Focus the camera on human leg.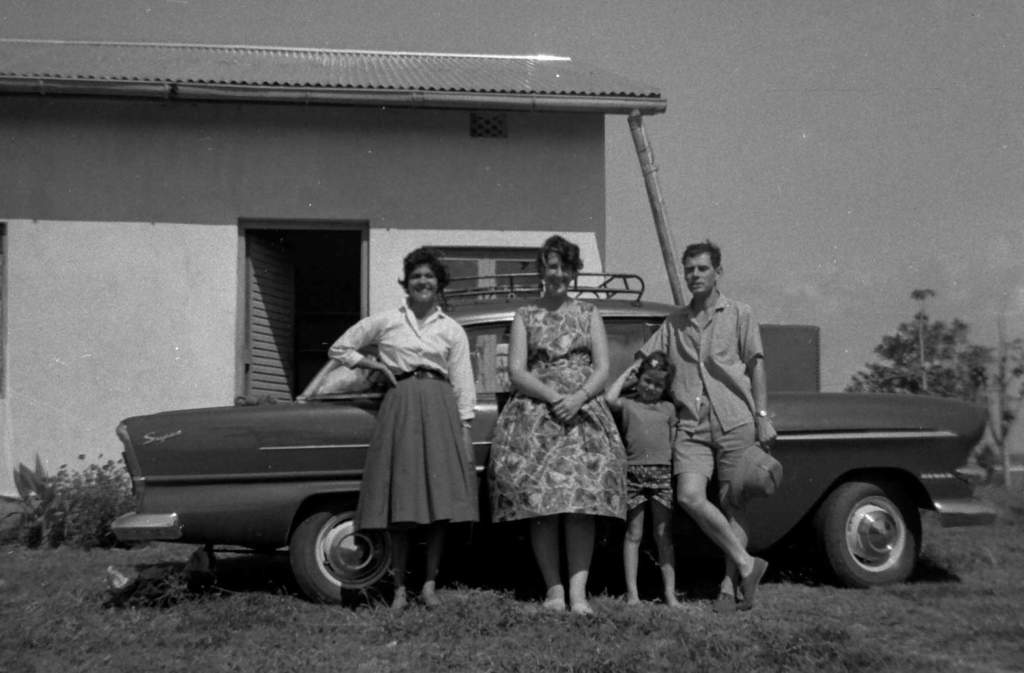
Focus region: left=532, top=515, right=595, bottom=613.
